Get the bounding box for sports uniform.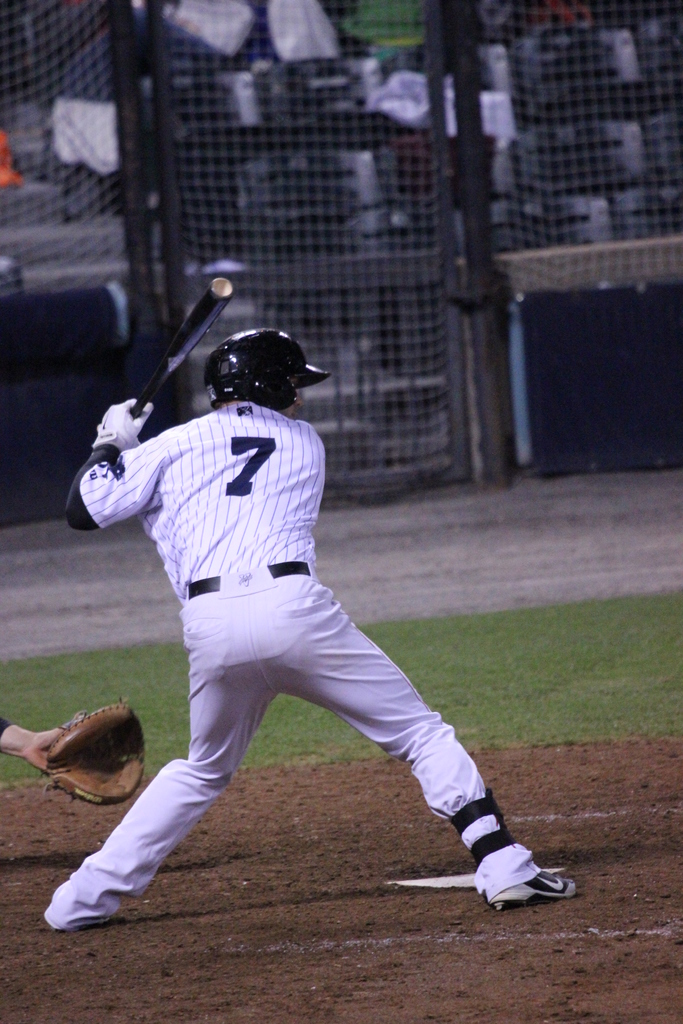
x1=35, y1=317, x2=586, y2=919.
